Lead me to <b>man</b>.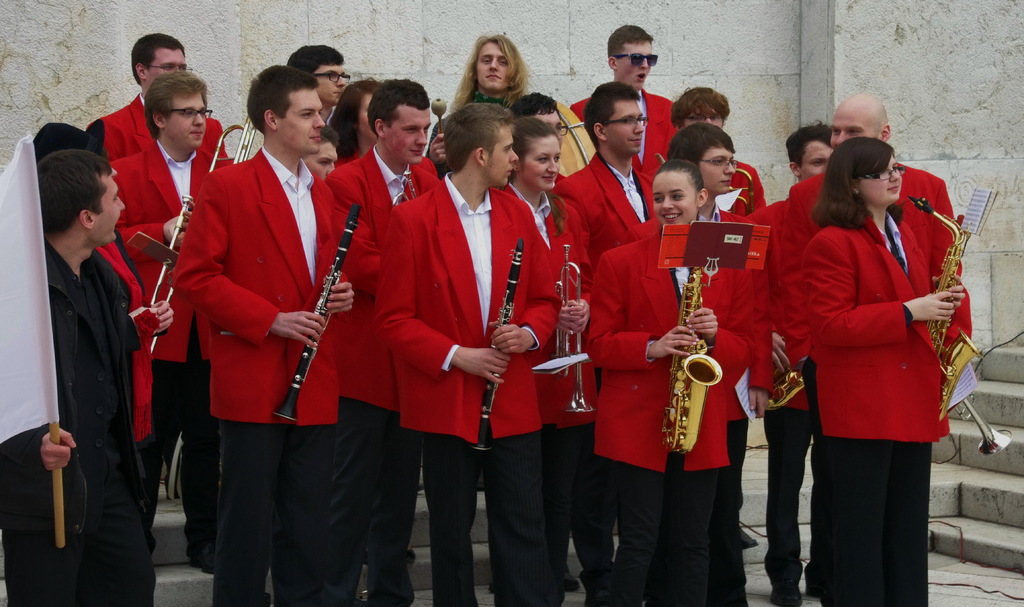
Lead to 505 90 565 133.
